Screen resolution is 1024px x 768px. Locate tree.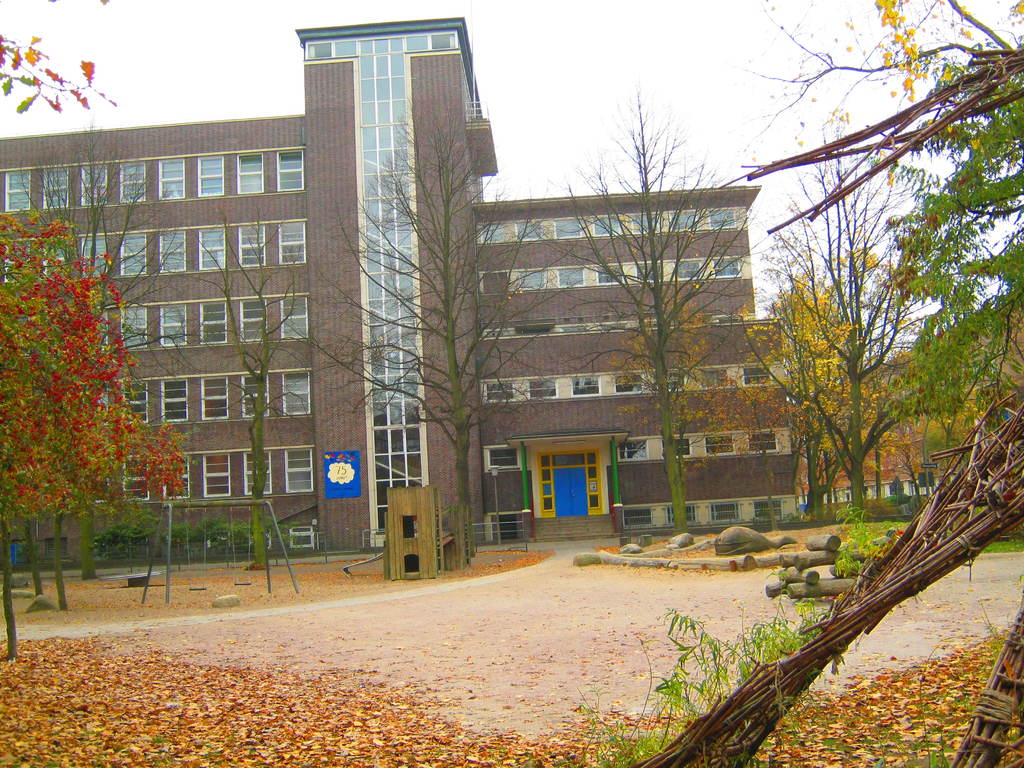
175 204 316 499.
